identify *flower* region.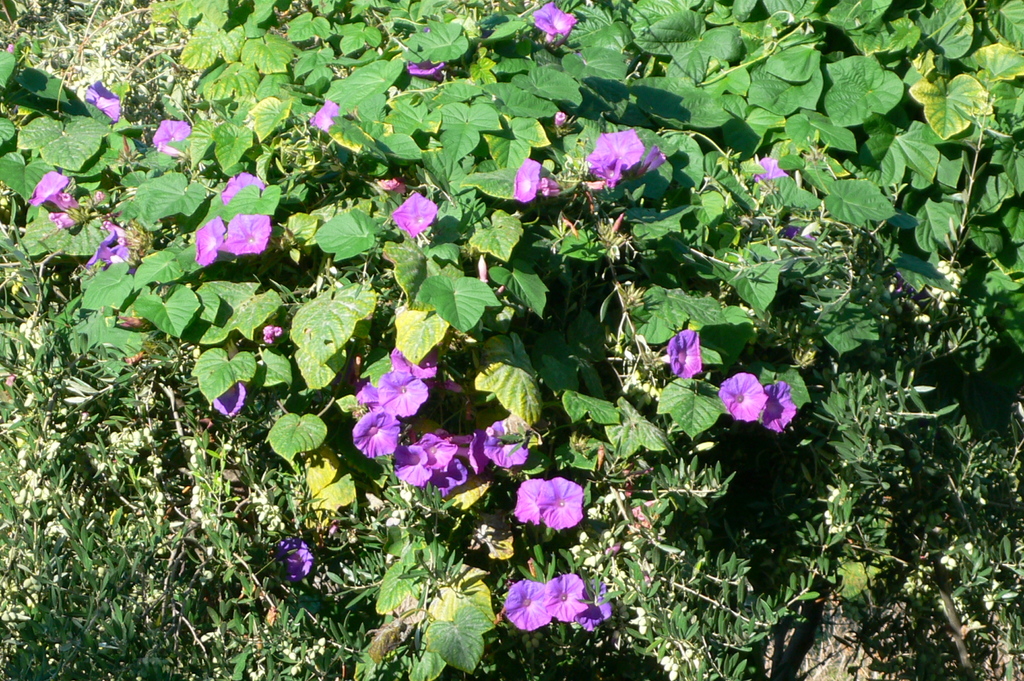
Region: 755/382/803/426.
